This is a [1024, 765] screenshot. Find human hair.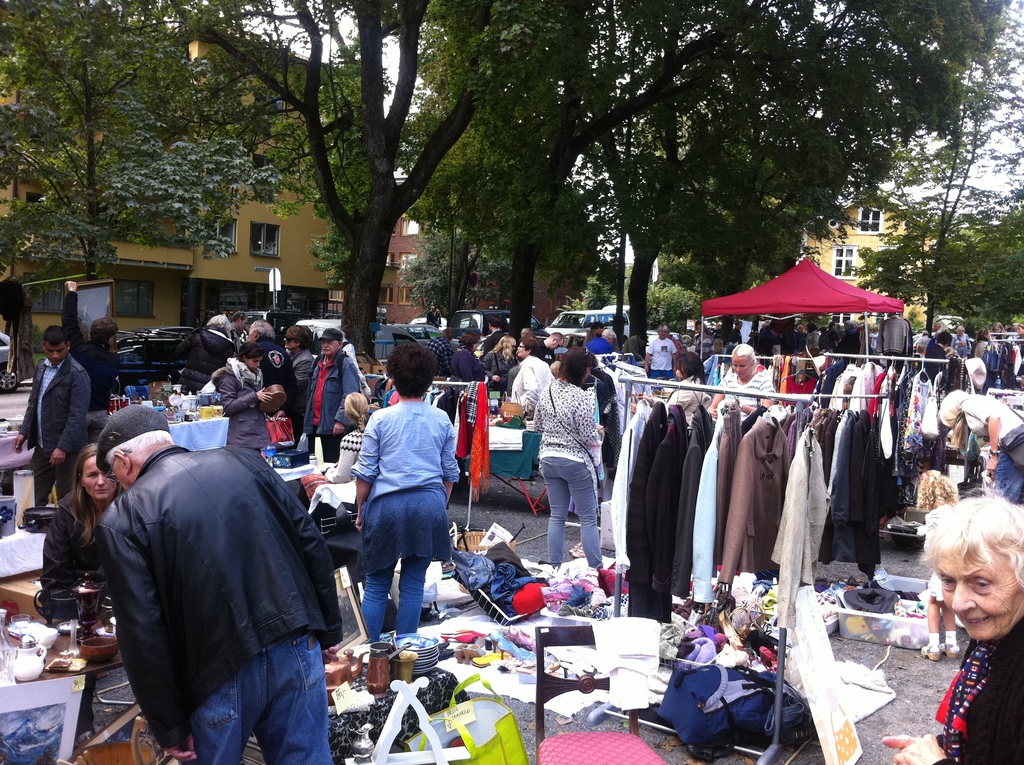
Bounding box: <region>456, 332, 474, 349</region>.
